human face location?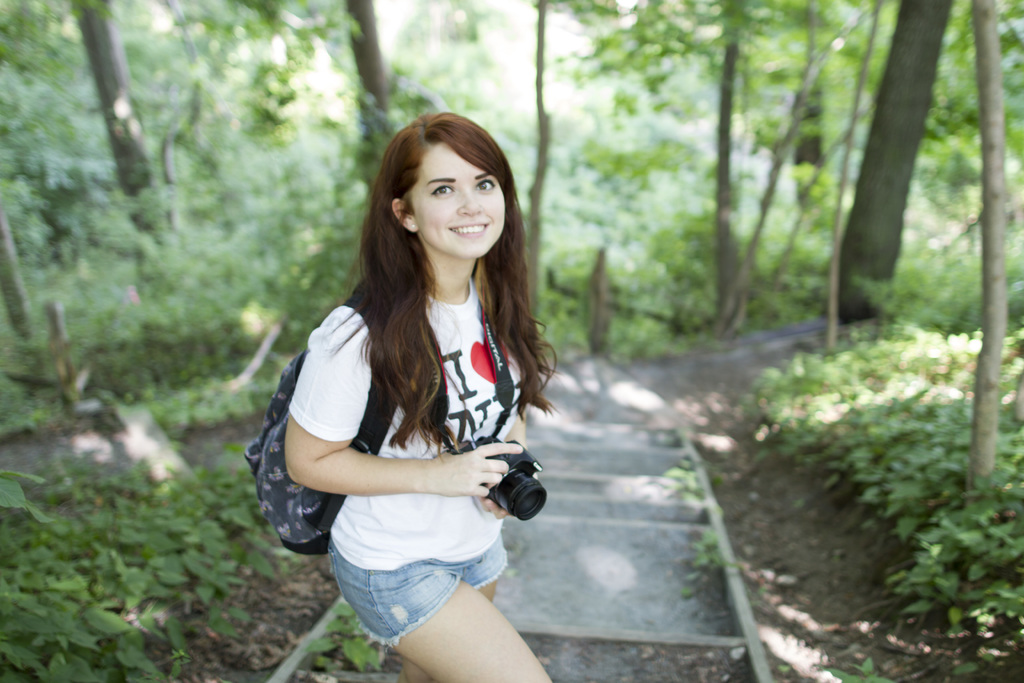
(414, 141, 500, 256)
